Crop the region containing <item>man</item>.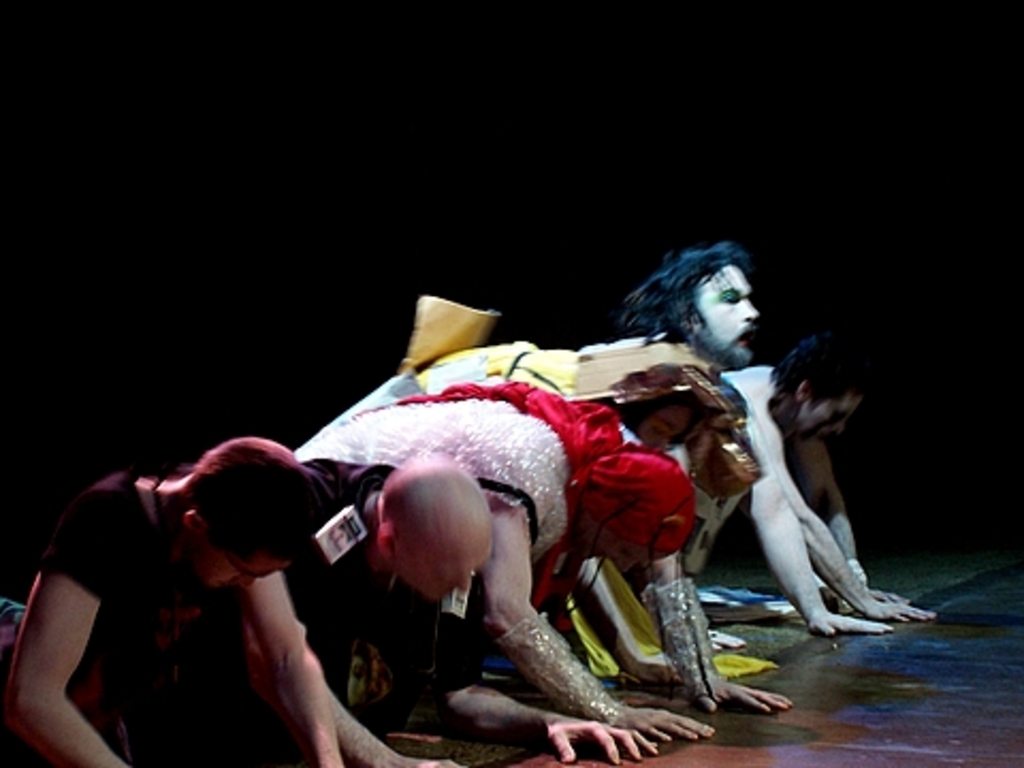
Crop region: pyautogui.locateOnScreen(621, 239, 898, 636).
